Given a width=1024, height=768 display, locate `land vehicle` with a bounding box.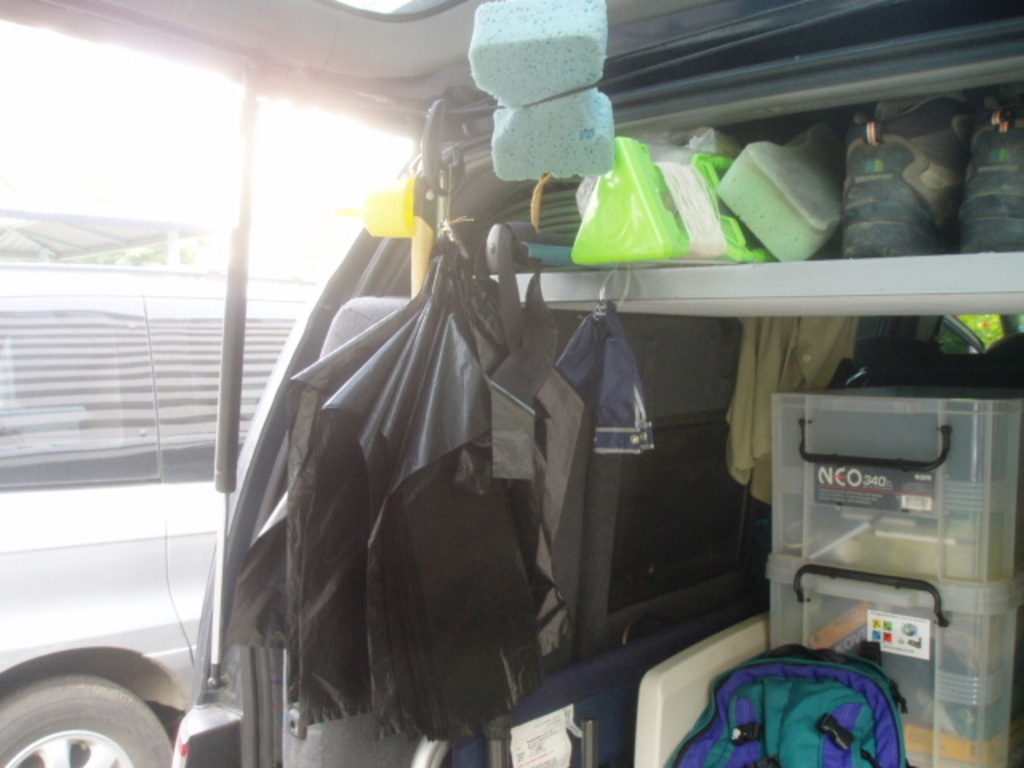
Located: pyautogui.locateOnScreen(0, 206, 323, 766).
